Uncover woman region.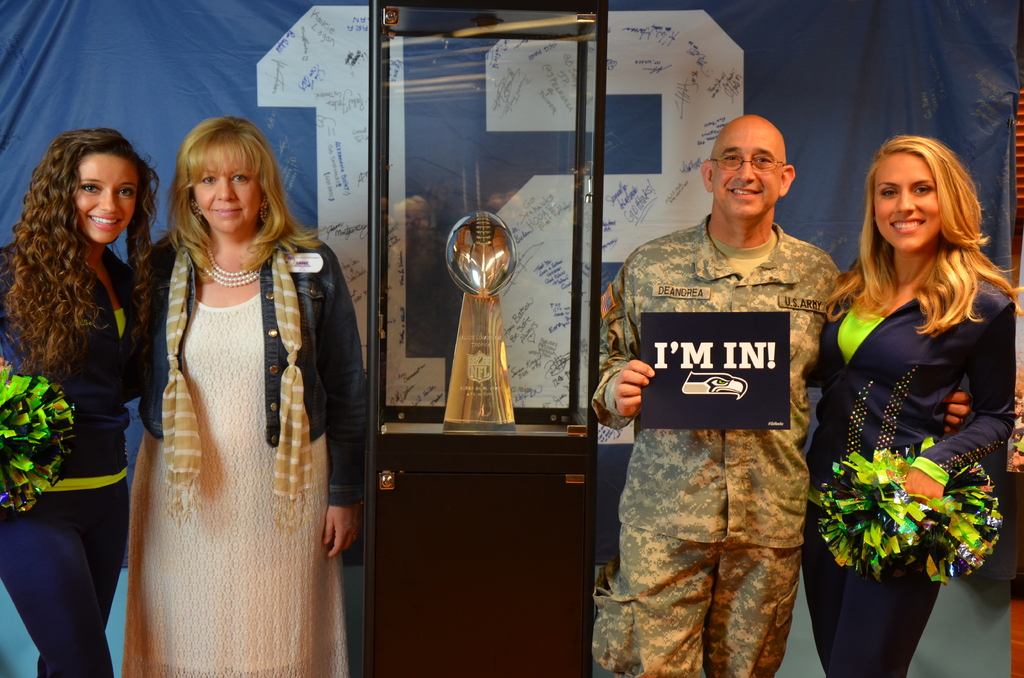
Uncovered: detection(0, 126, 161, 677).
